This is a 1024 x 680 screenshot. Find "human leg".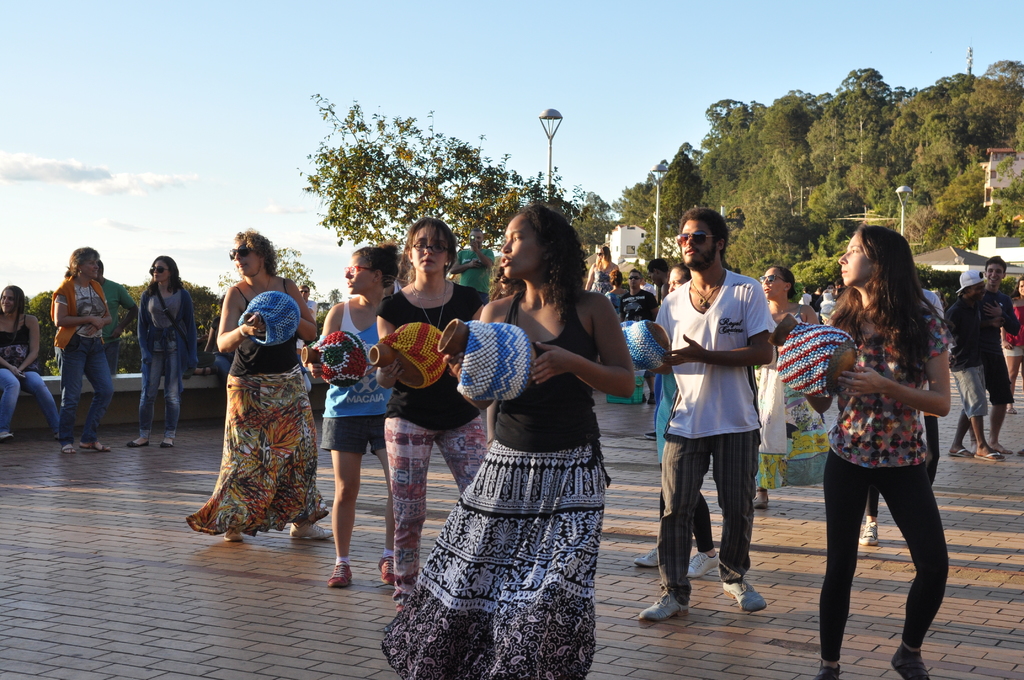
Bounding box: bbox(88, 341, 109, 449).
